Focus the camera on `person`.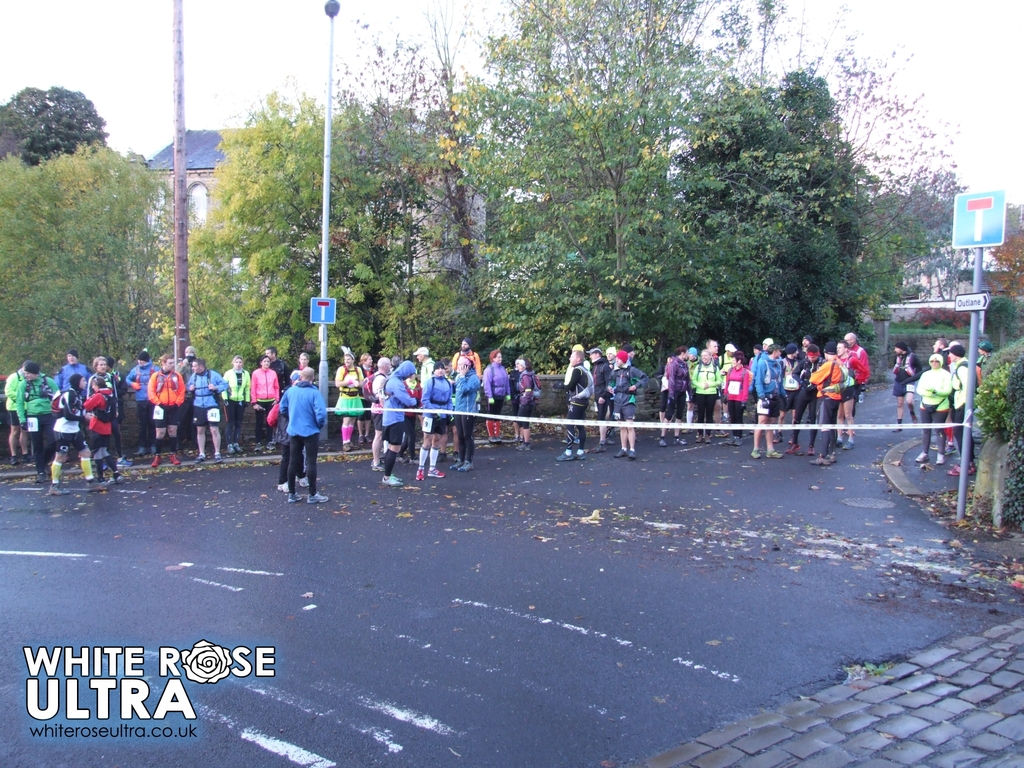
Focus region: BBox(280, 367, 326, 499).
